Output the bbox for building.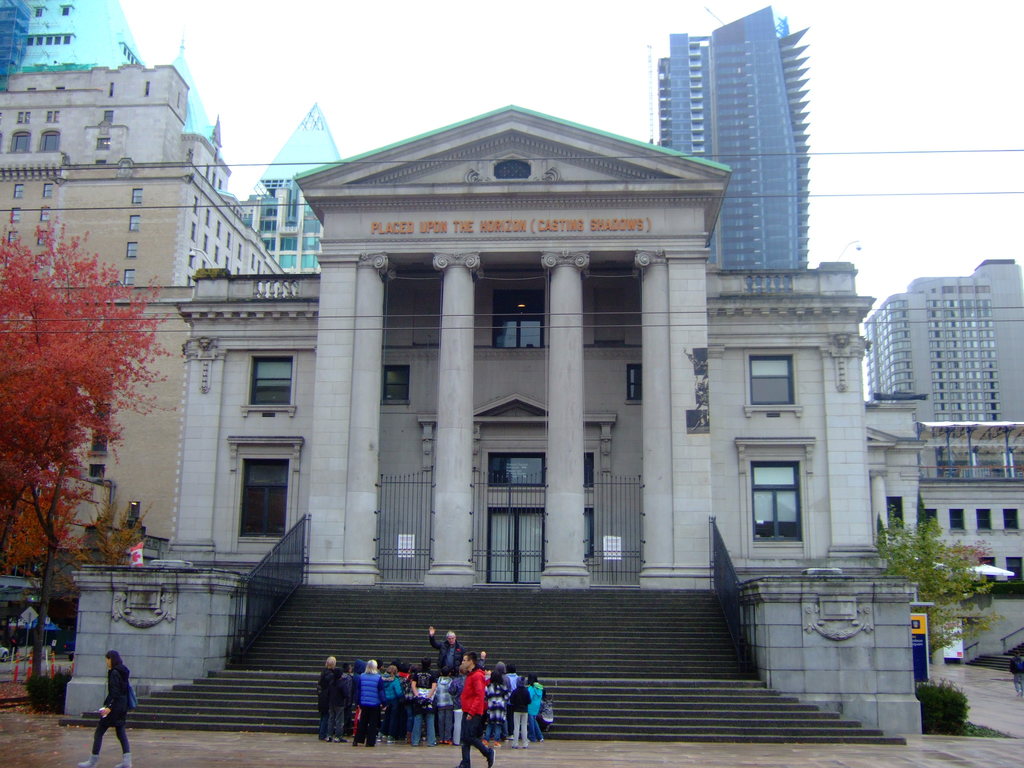
<region>865, 259, 1023, 424</region>.
